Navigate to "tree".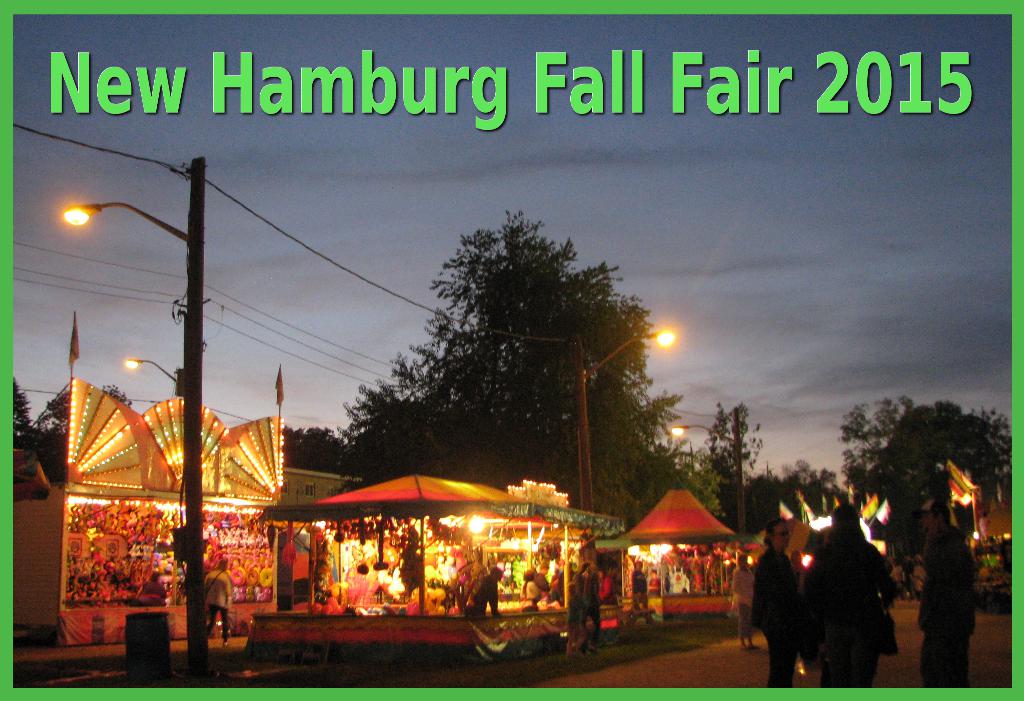
Navigation target: bbox(829, 393, 1016, 524).
